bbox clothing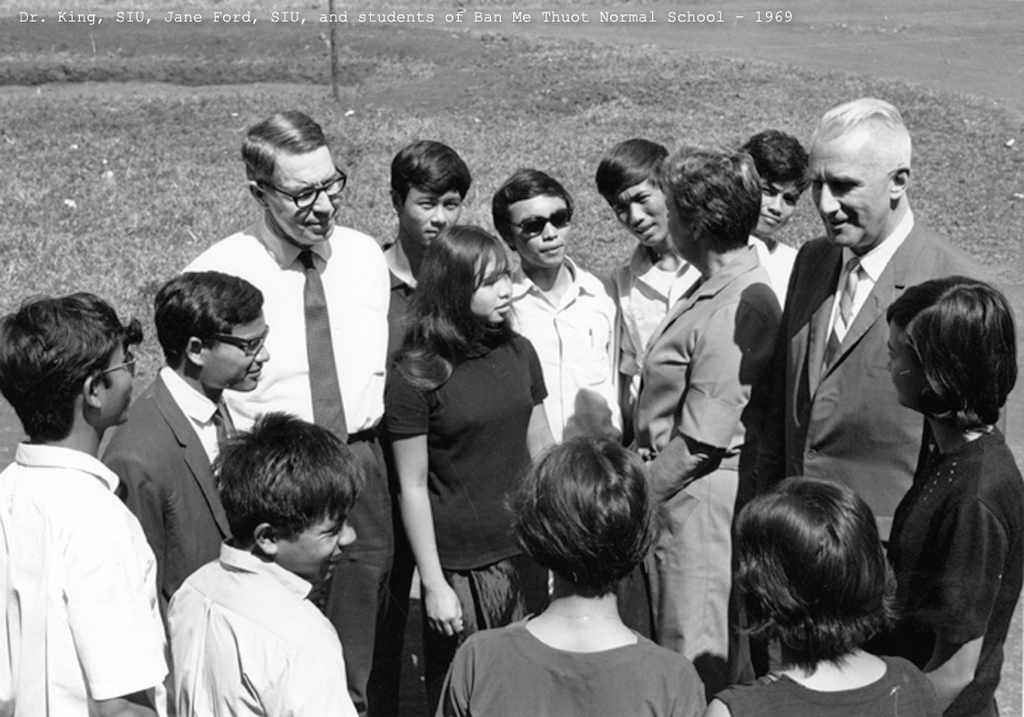
{"left": 787, "top": 207, "right": 991, "bottom": 550}
